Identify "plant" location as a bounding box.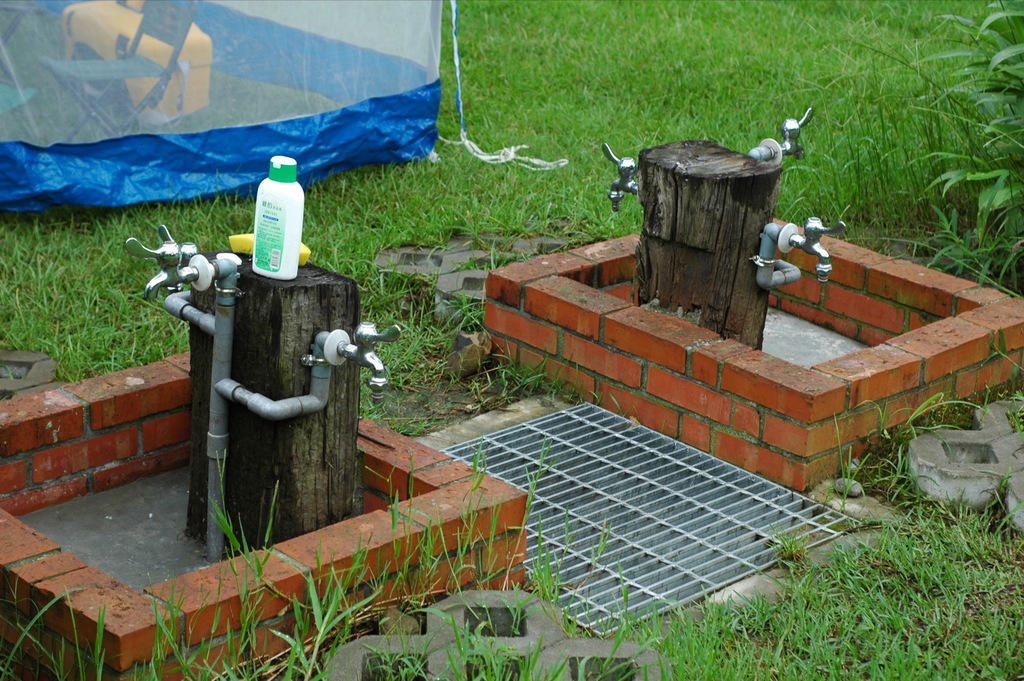
bbox=[847, 0, 1020, 294].
